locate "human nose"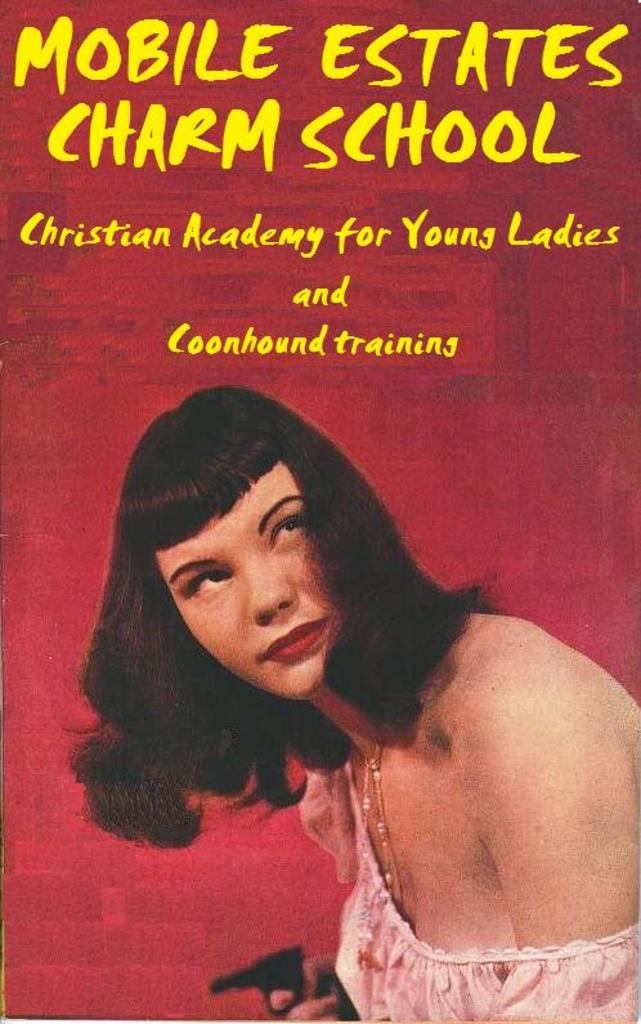
(246,560,292,620)
